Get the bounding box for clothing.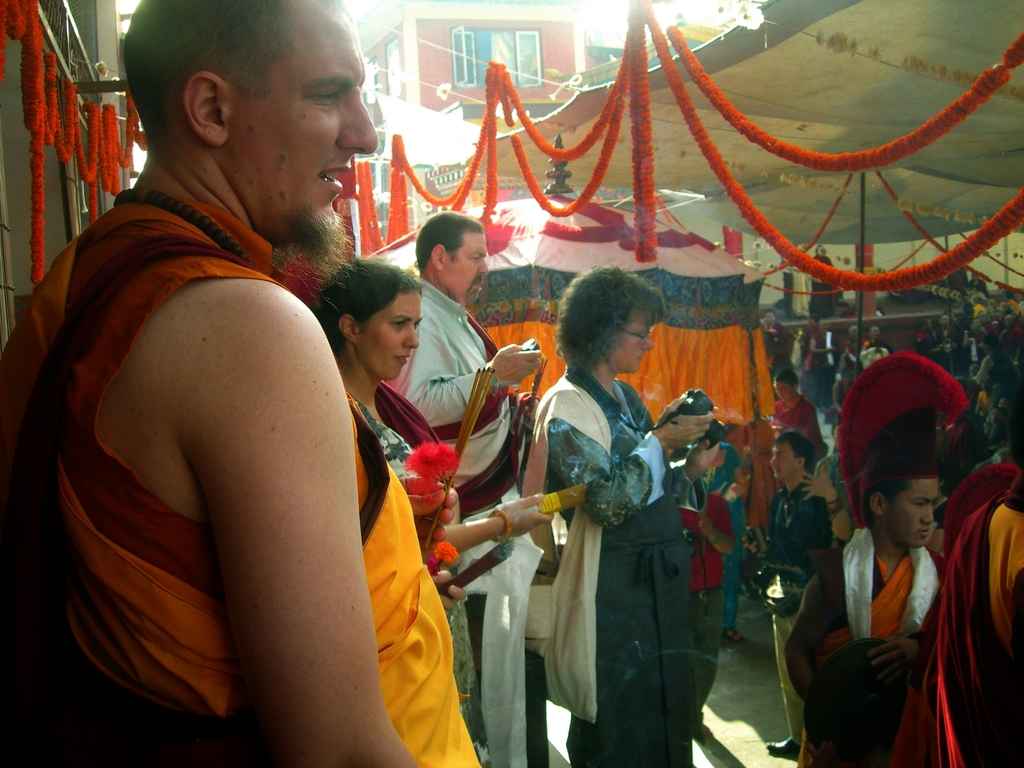
{"left": 676, "top": 479, "right": 738, "bottom": 715}.
